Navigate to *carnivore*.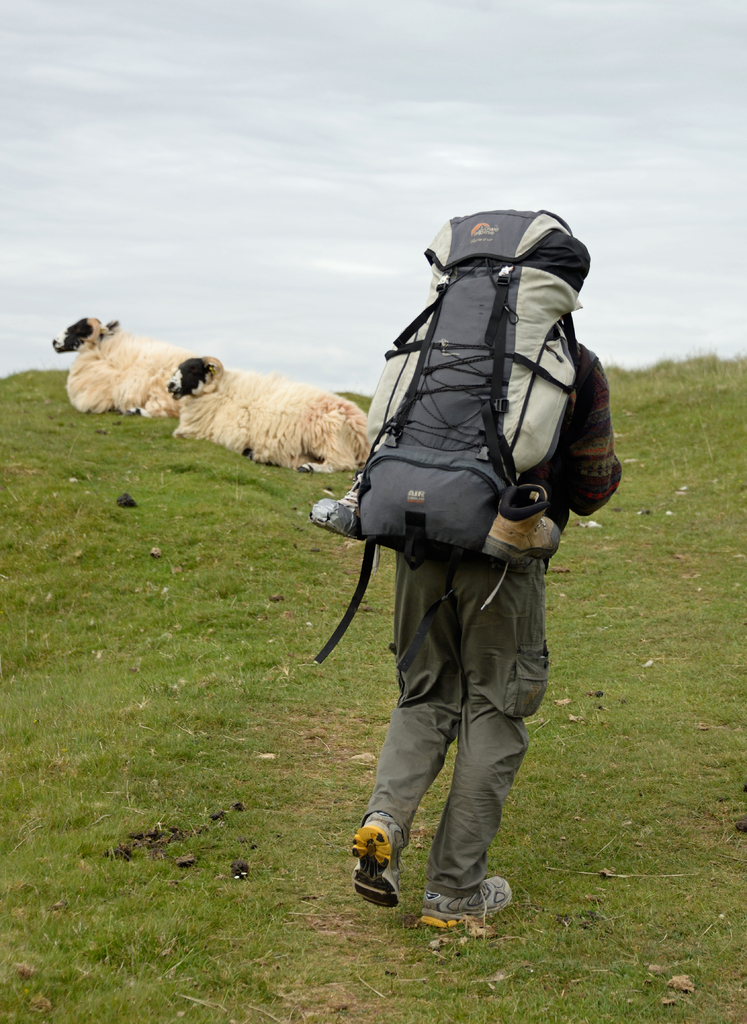
Navigation target: [x1=356, y1=345, x2=625, y2=933].
